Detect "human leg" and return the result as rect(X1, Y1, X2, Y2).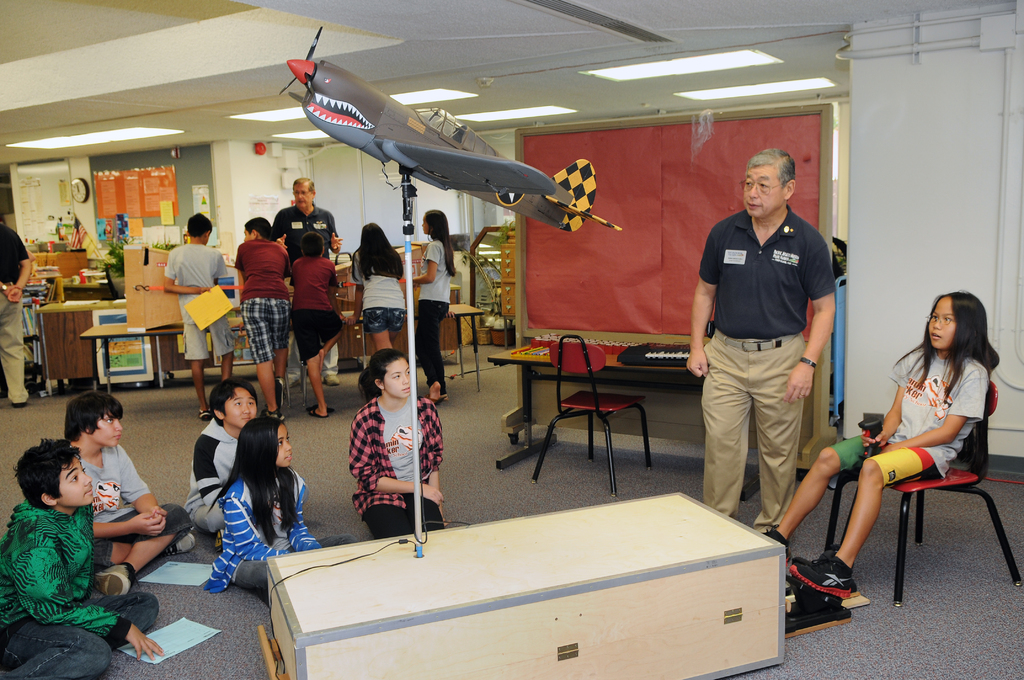
rect(401, 483, 446, 531).
